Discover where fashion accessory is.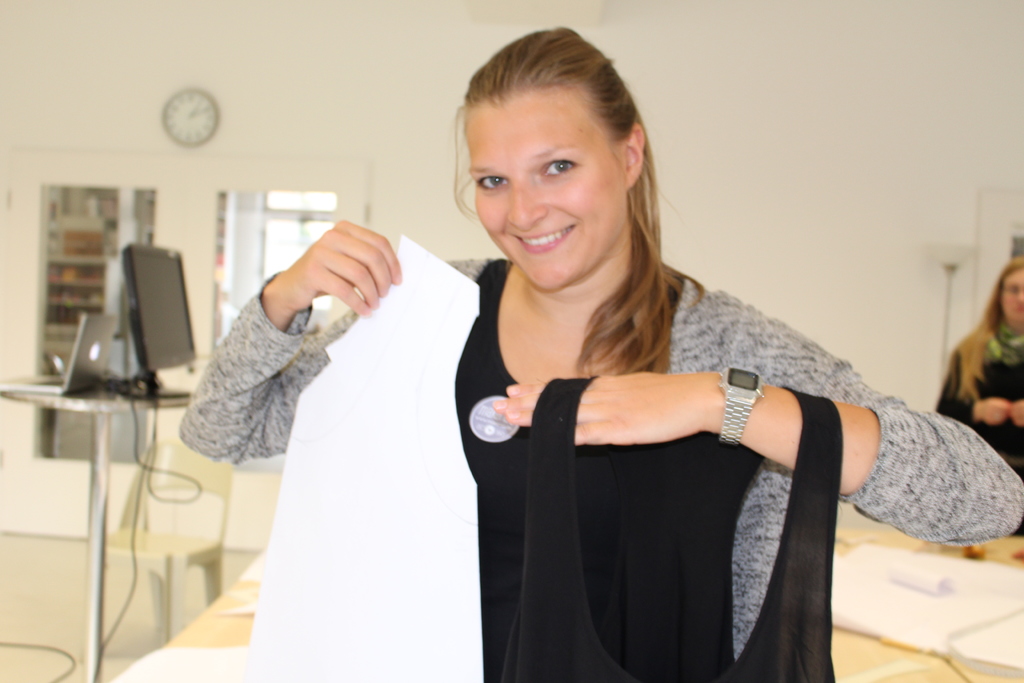
Discovered at {"x1": 984, "y1": 315, "x2": 1023, "y2": 366}.
